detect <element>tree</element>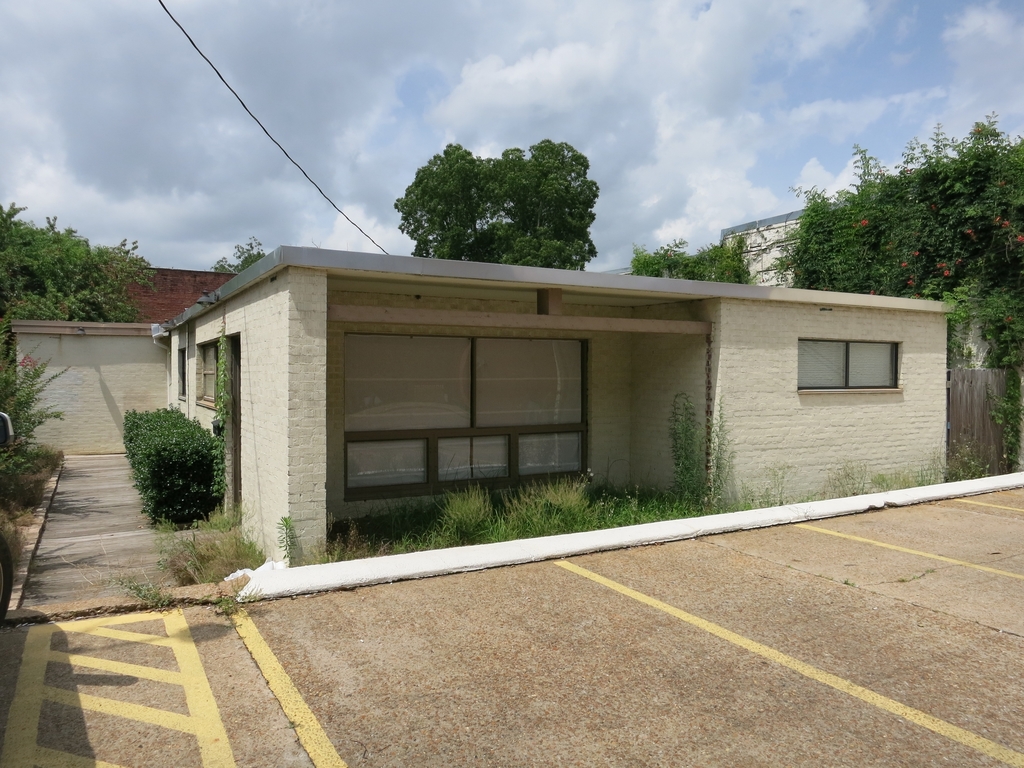
214 230 267 278
